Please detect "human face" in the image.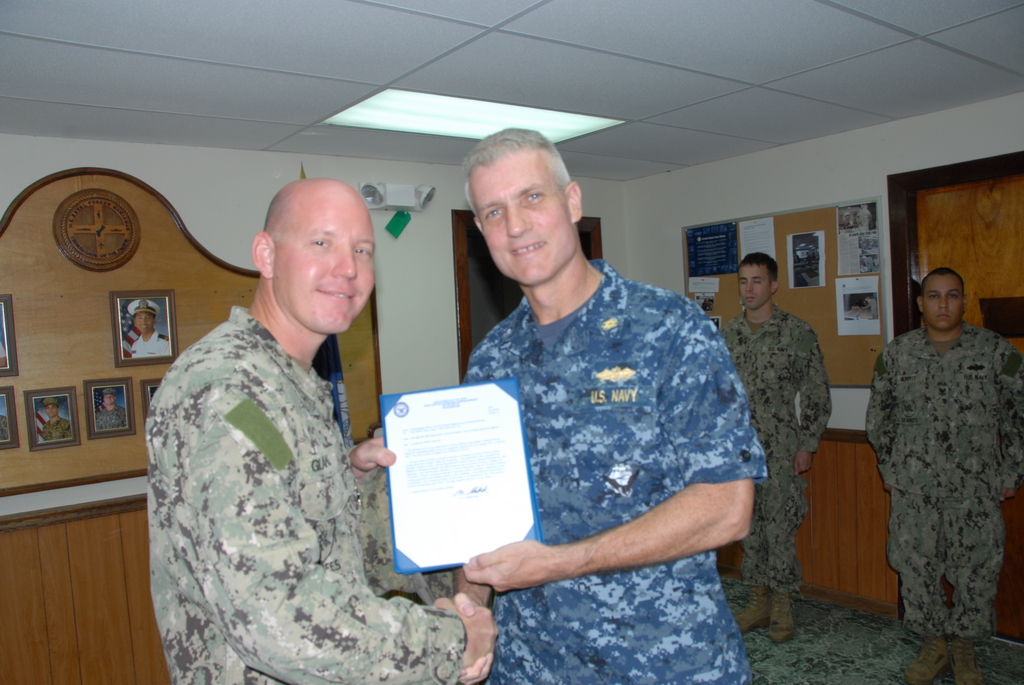
45:402:58:418.
